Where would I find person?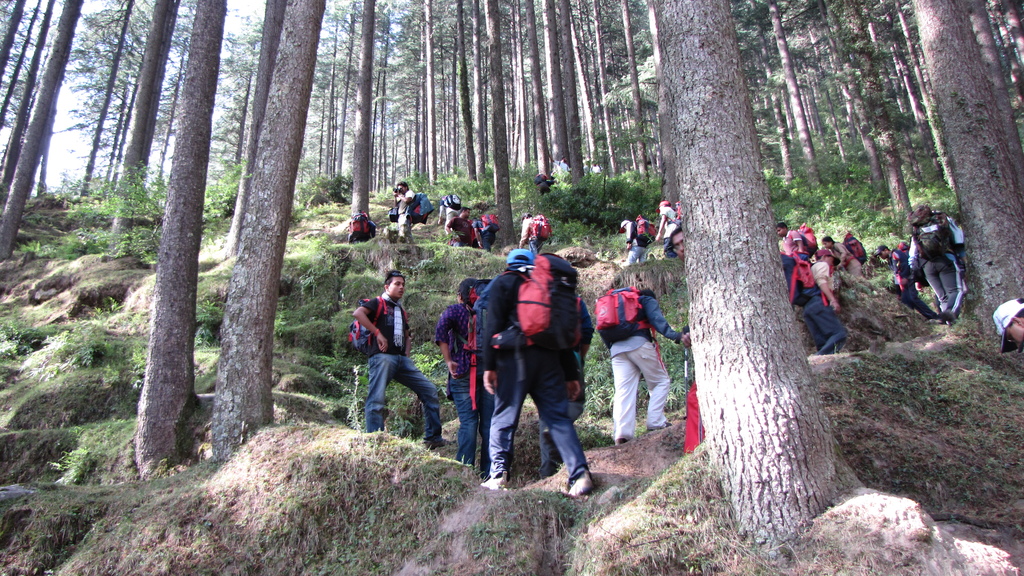
At crop(435, 192, 463, 225).
